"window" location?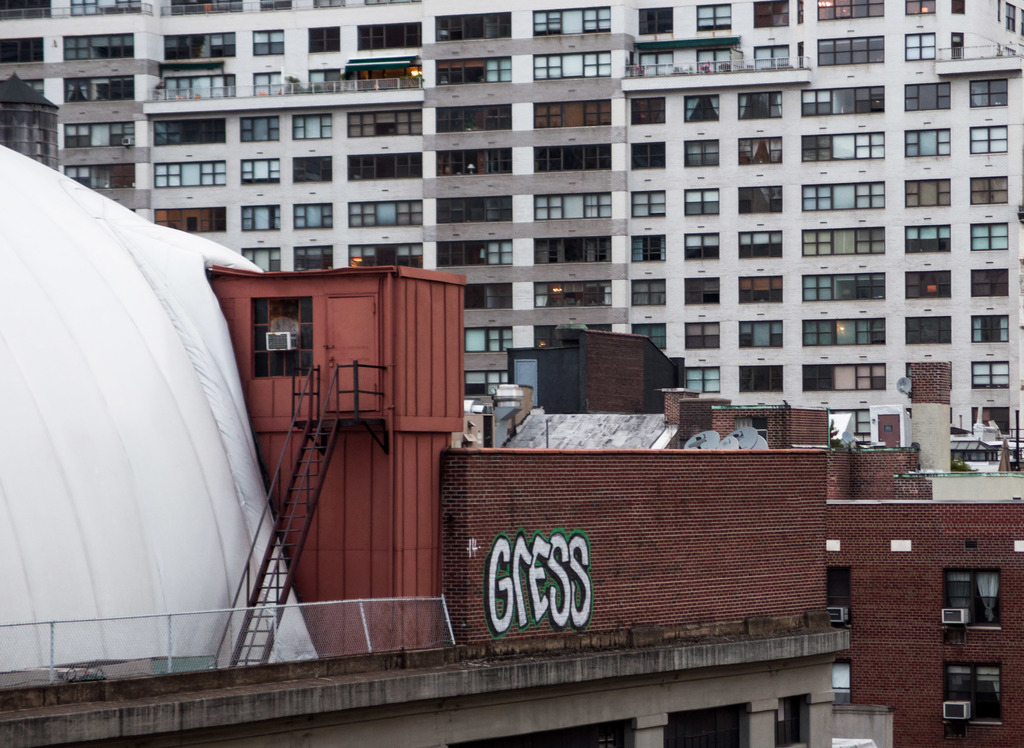
(800, 268, 888, 303)
